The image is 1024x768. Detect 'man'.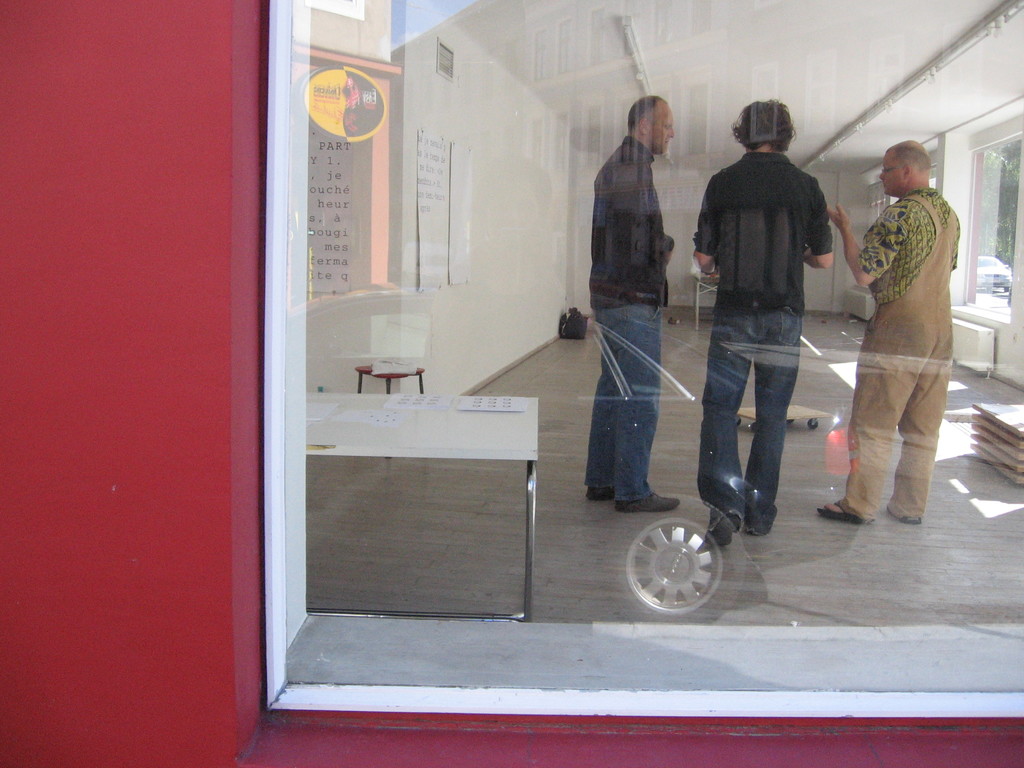
Detection: left=582, top=89, right=705, bottom=522.
